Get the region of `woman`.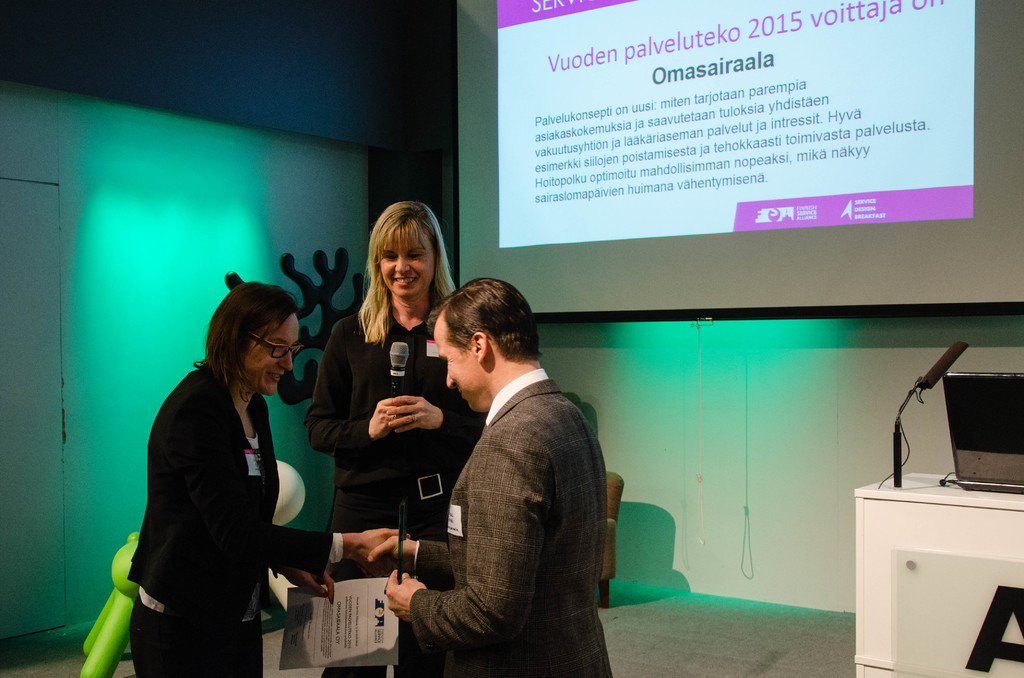
detection(168, 253, 360, 677).
